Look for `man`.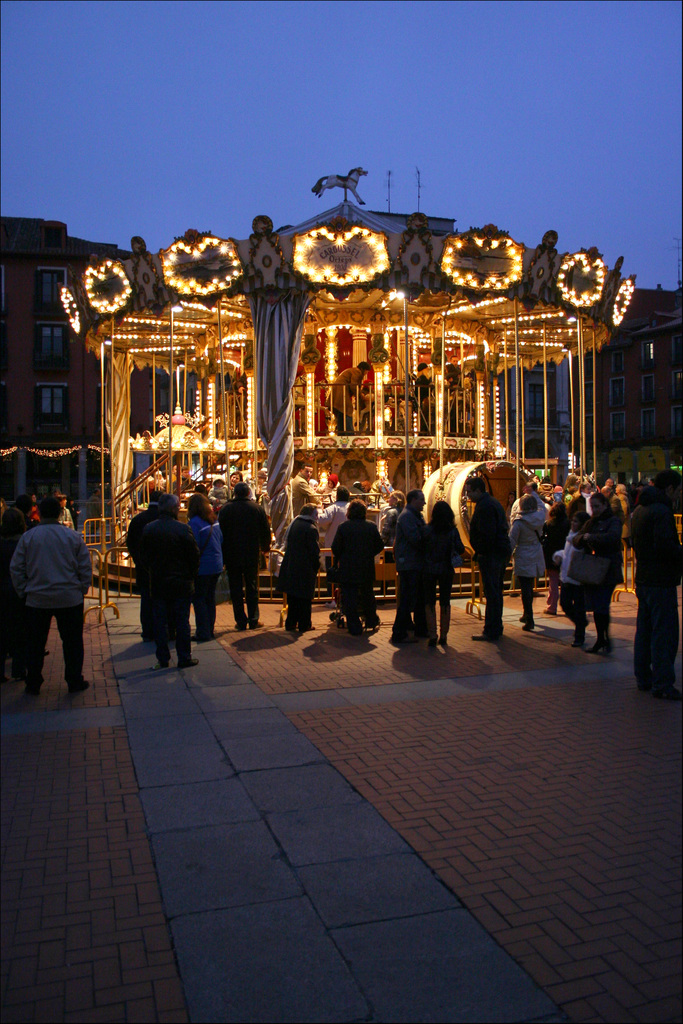
Found: 627 468 682 698.
